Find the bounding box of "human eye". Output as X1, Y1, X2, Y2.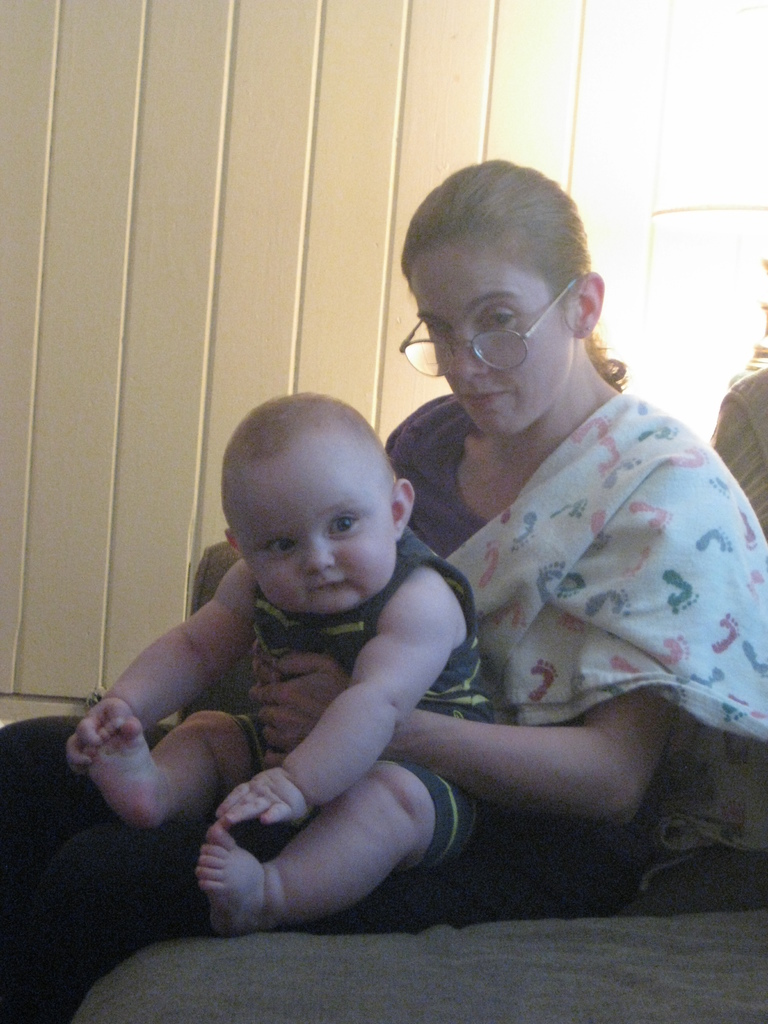
328, 518, 356, 539.
